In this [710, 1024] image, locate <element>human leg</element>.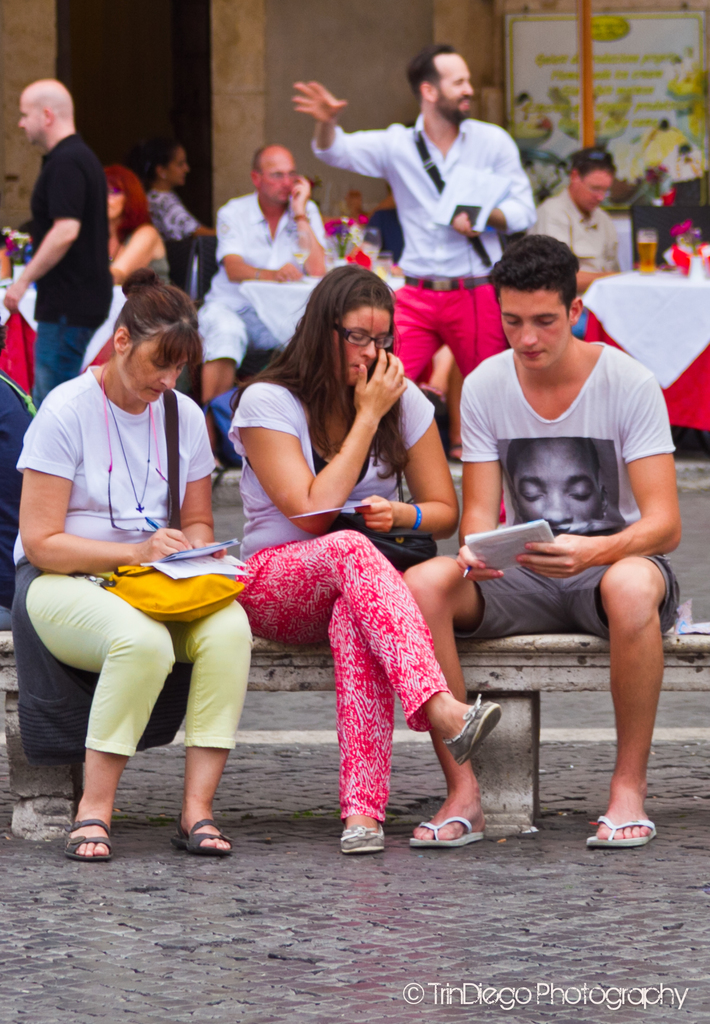
Bounding box: (170,595,258,851).
